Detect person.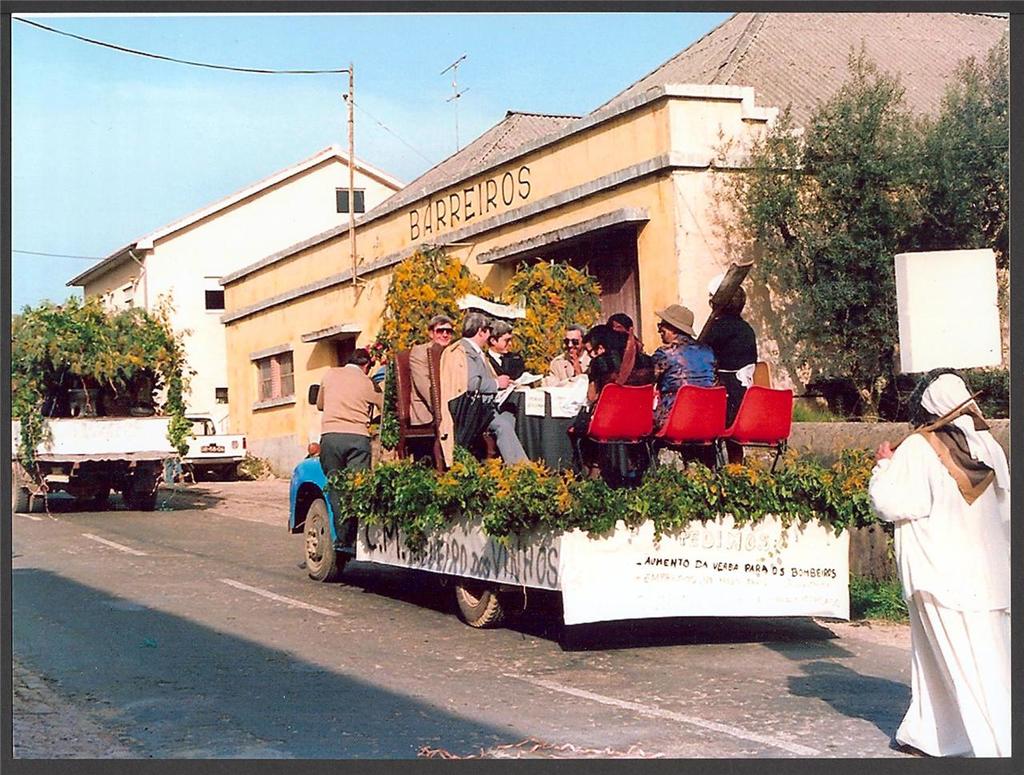
Detected at pyautogui.locateOnScreen(858, 362, 1019, 768).
